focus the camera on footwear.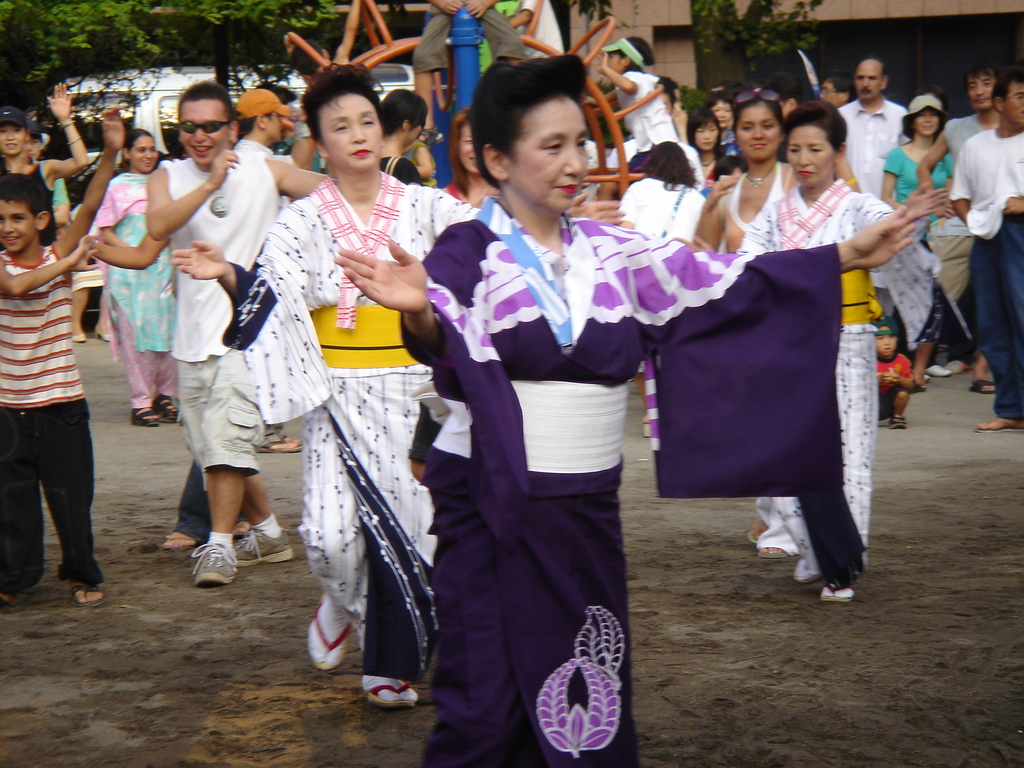
Focus region: 973:415:1023:431.
